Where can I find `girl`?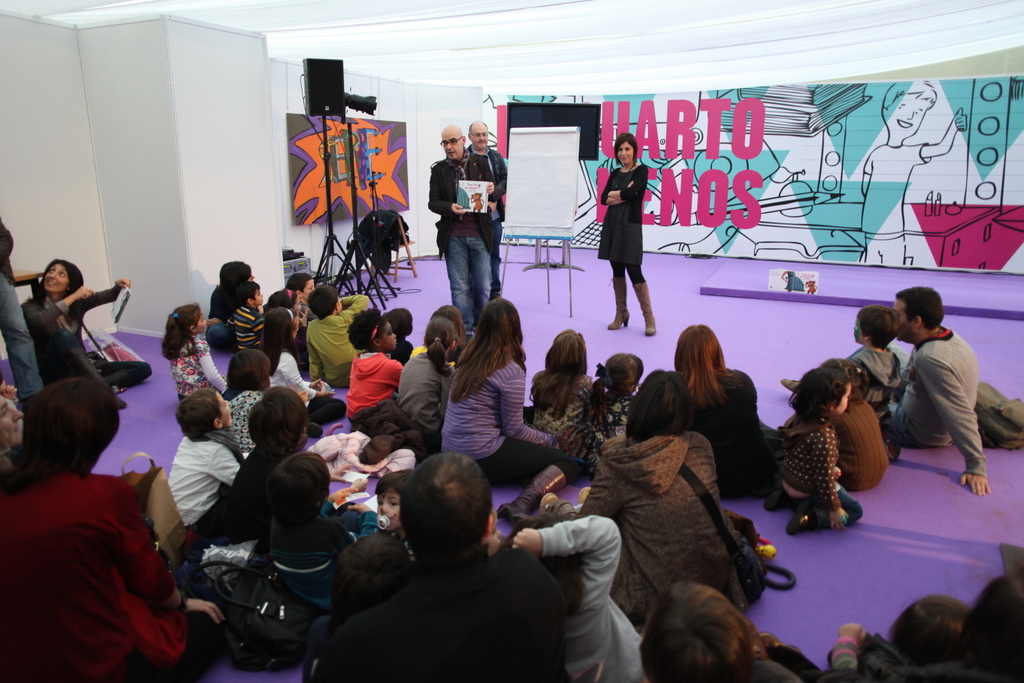
You can find it at box=[764, 364, 862, 536].
